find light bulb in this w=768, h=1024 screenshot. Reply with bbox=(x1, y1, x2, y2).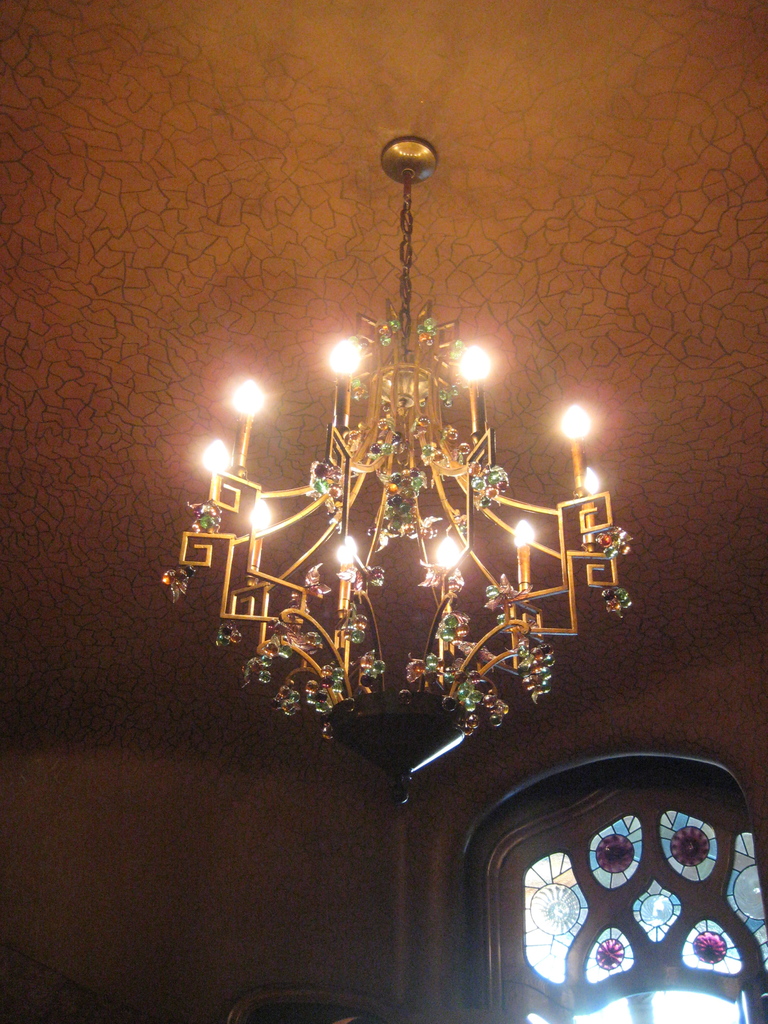
bbox=(339, 534, 356, 568).
